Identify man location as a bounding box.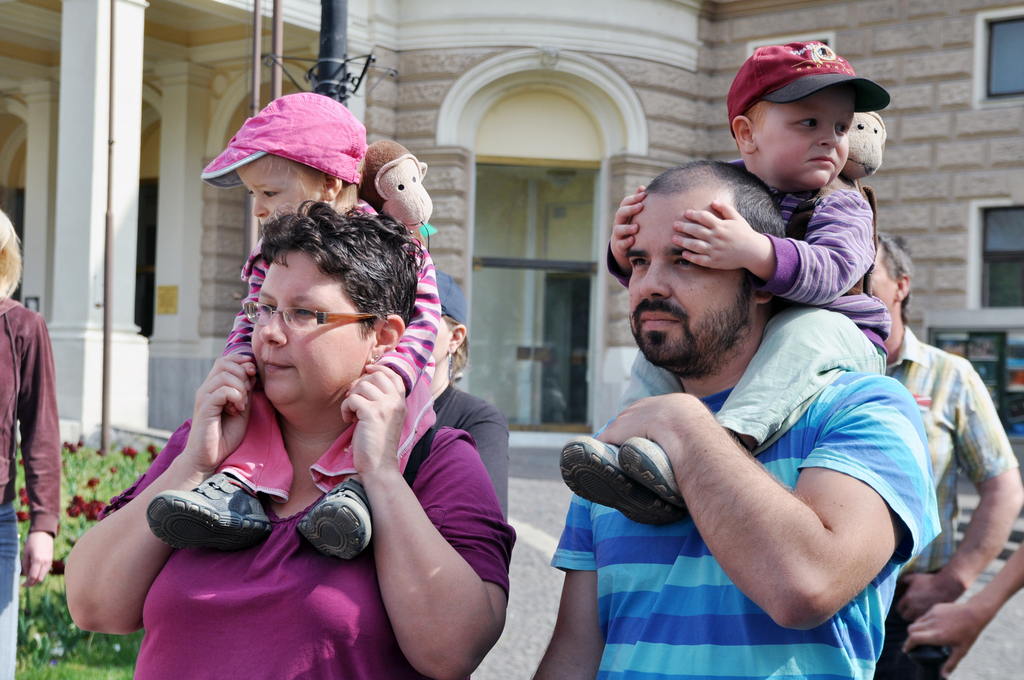
bbox=(522, 156, 946, 679).
